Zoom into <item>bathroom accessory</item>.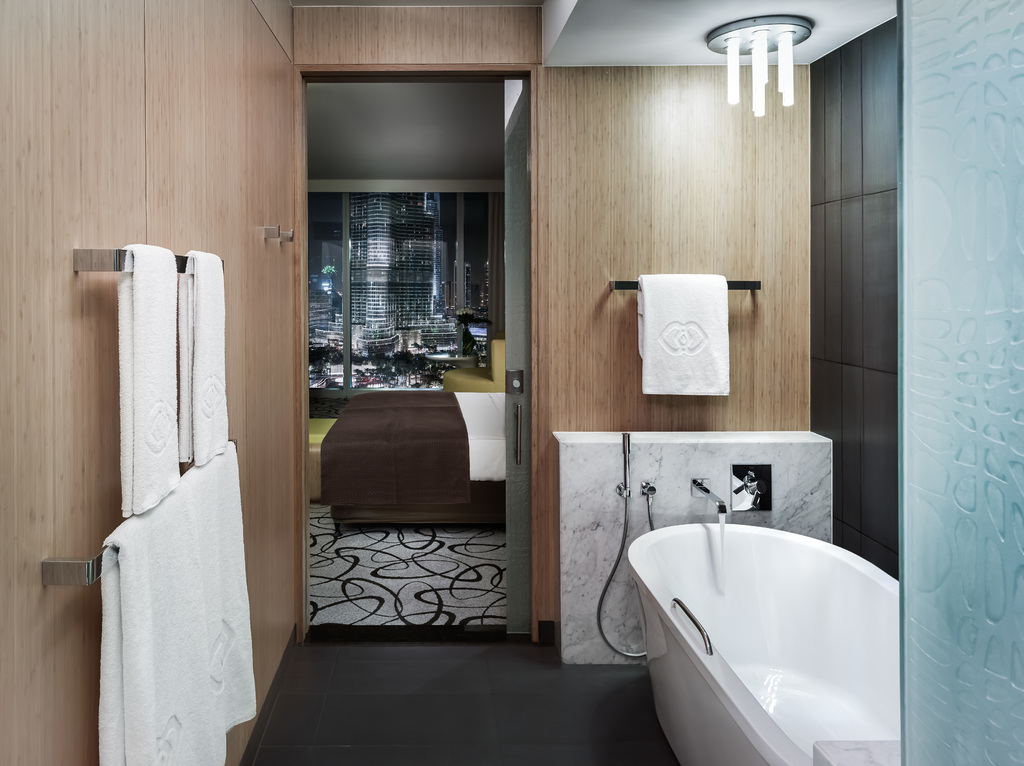
Zoom target: select_region(594, 433, 655, 660).
